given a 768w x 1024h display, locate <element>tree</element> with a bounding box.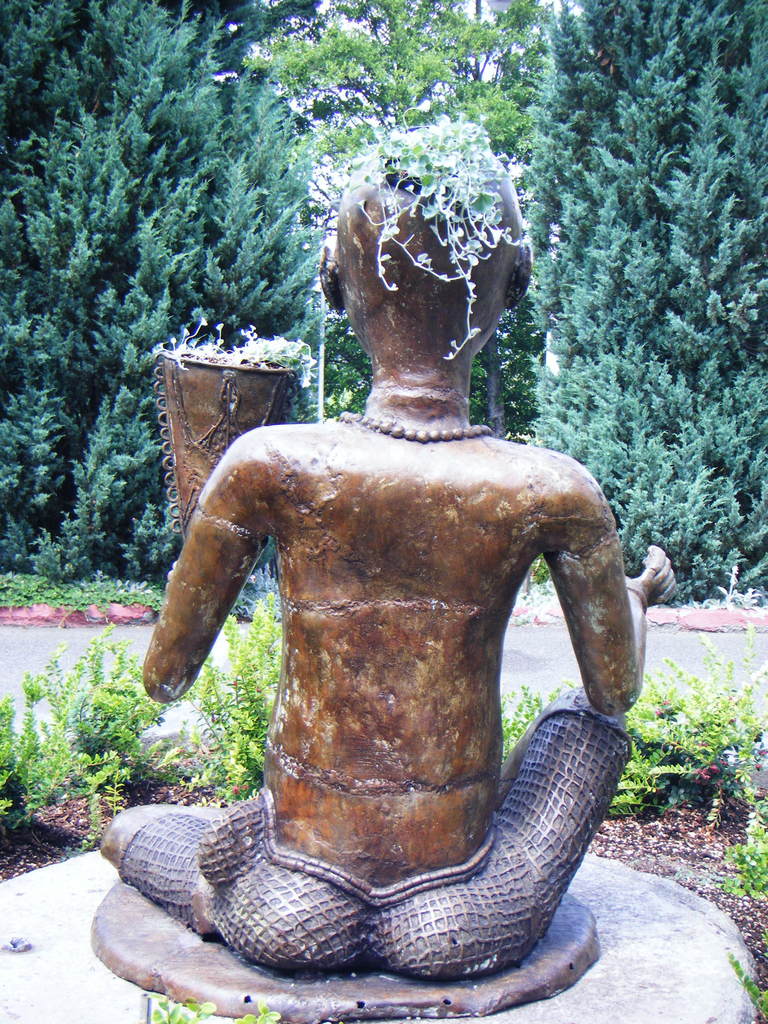
Located: <region>238, 0, 528, 410</region>.
